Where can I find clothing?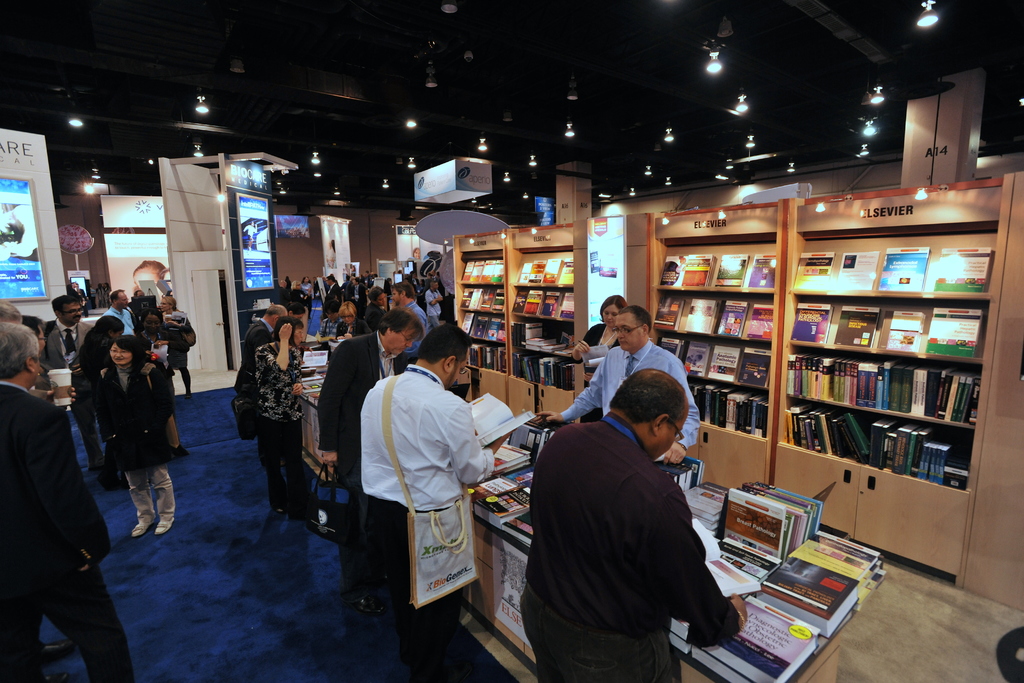
You can find it at box=[100, 304, 138, 348].
